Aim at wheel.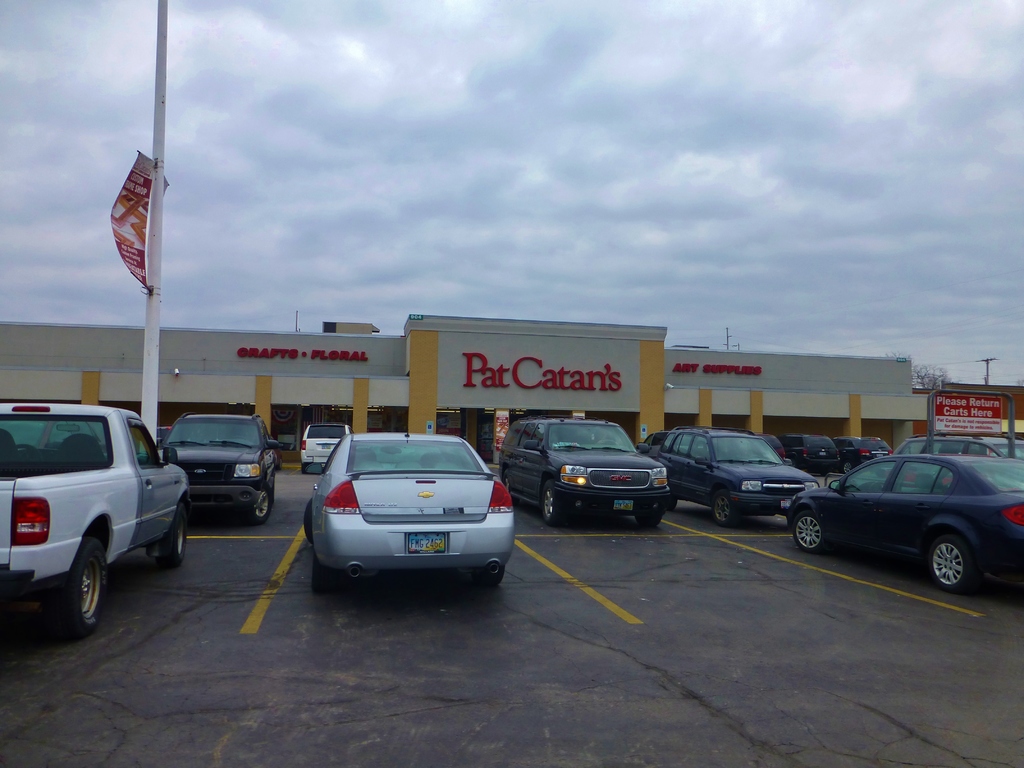
Aimed at <bbox>636, 492, 662, 534</bbox>.
